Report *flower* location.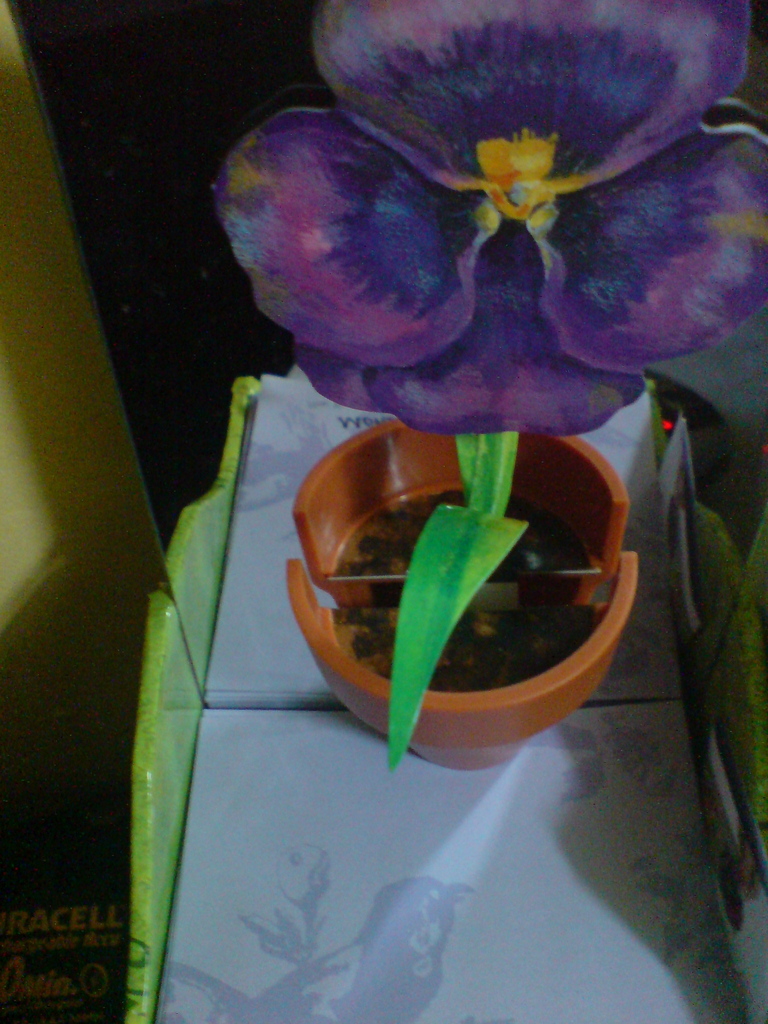
Report: 212:0:767:435.
